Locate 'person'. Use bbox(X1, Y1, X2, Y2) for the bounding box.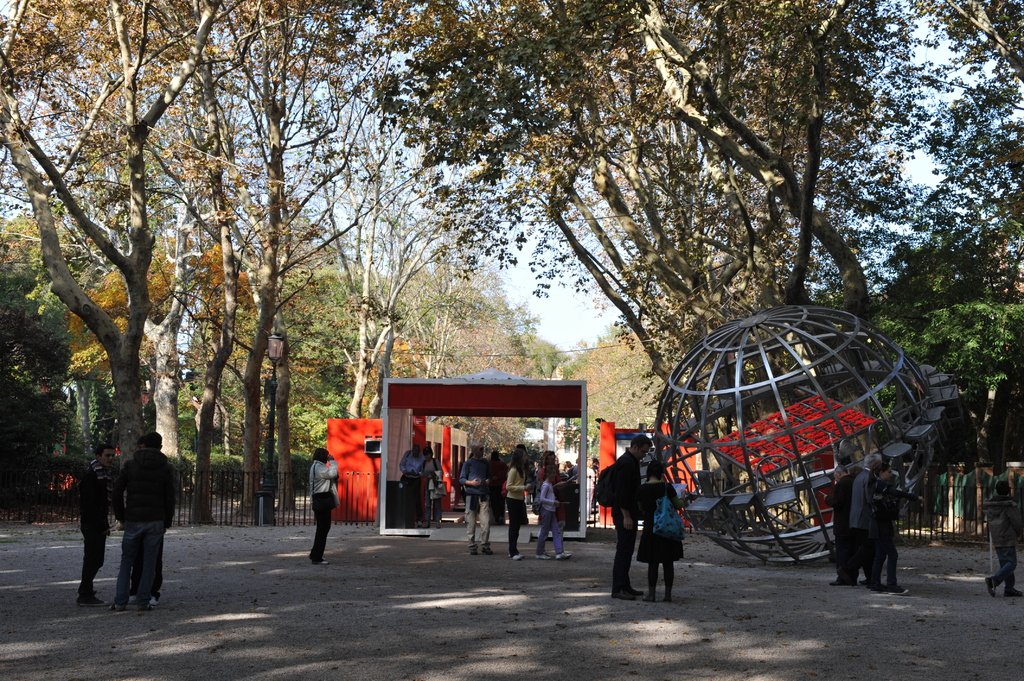
bbox(982, 481, 1023, 593).
